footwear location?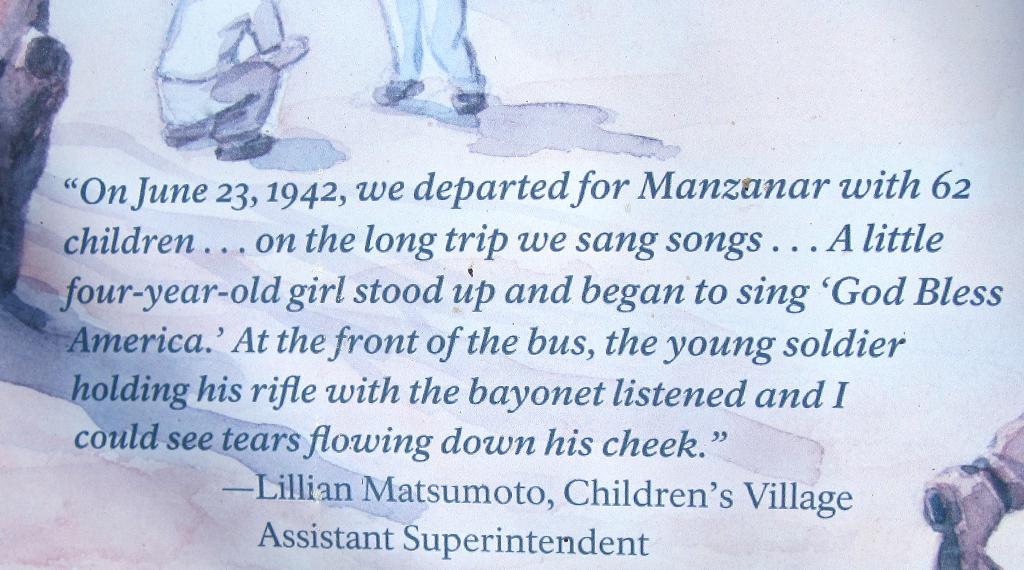
<bbox>369, 78, 426, 102</bbox>
